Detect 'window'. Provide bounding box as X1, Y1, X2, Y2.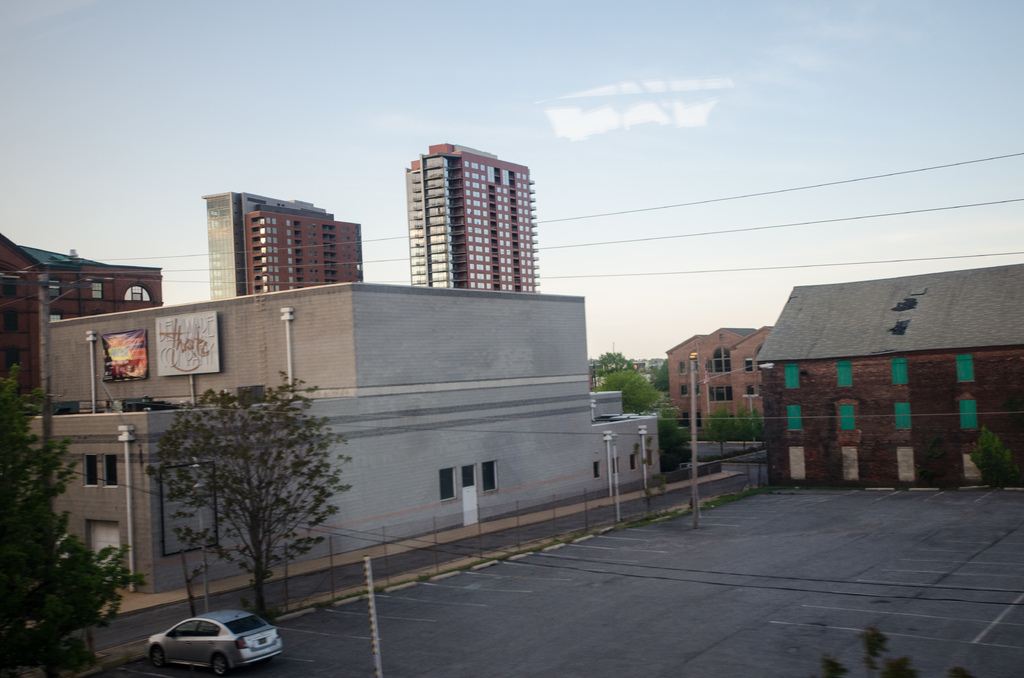
747, 383, 756, 396.
